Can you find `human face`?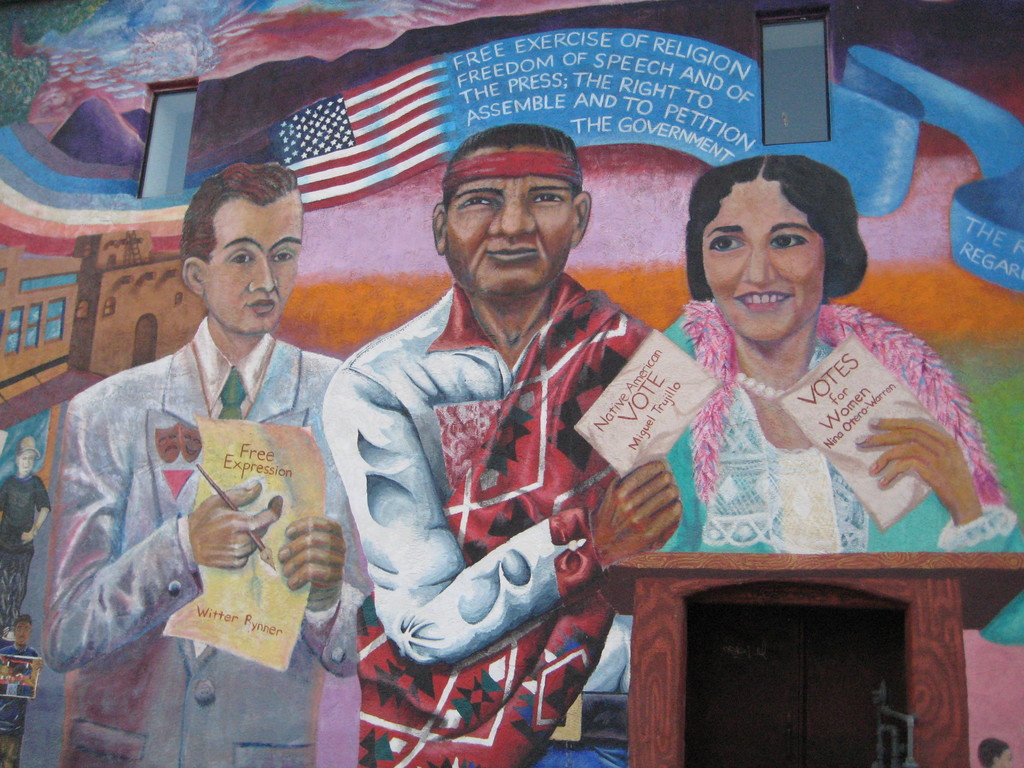
Yes, bounding box: BBox(703, 179, 828, 342).
